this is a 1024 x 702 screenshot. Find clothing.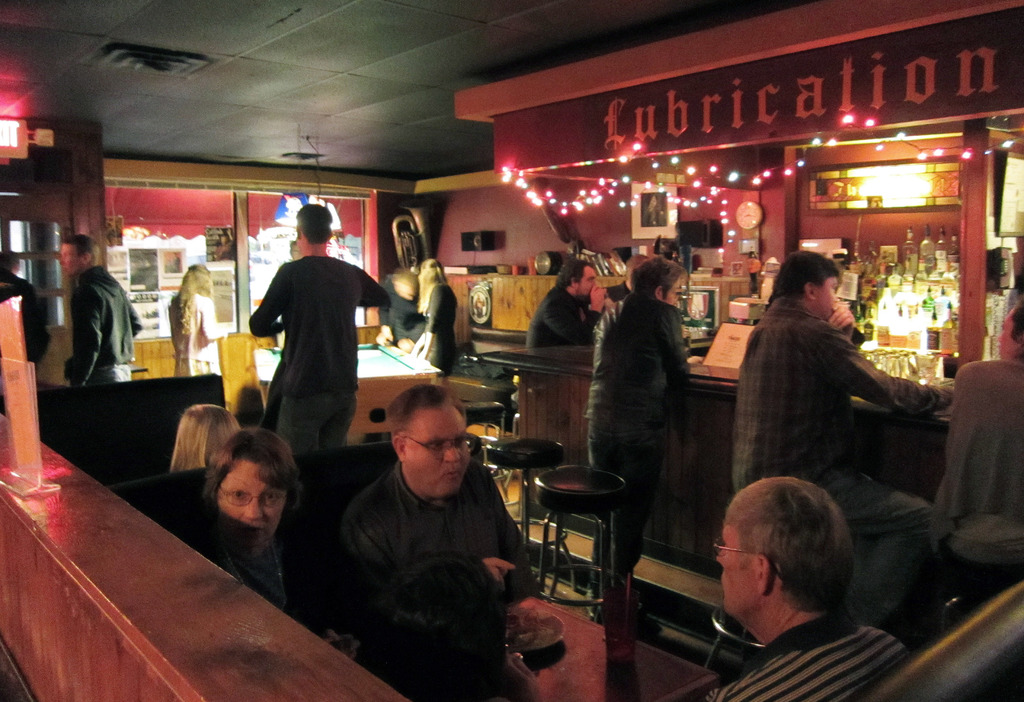
Bounding box: crop(527, 289, 611, 351).
